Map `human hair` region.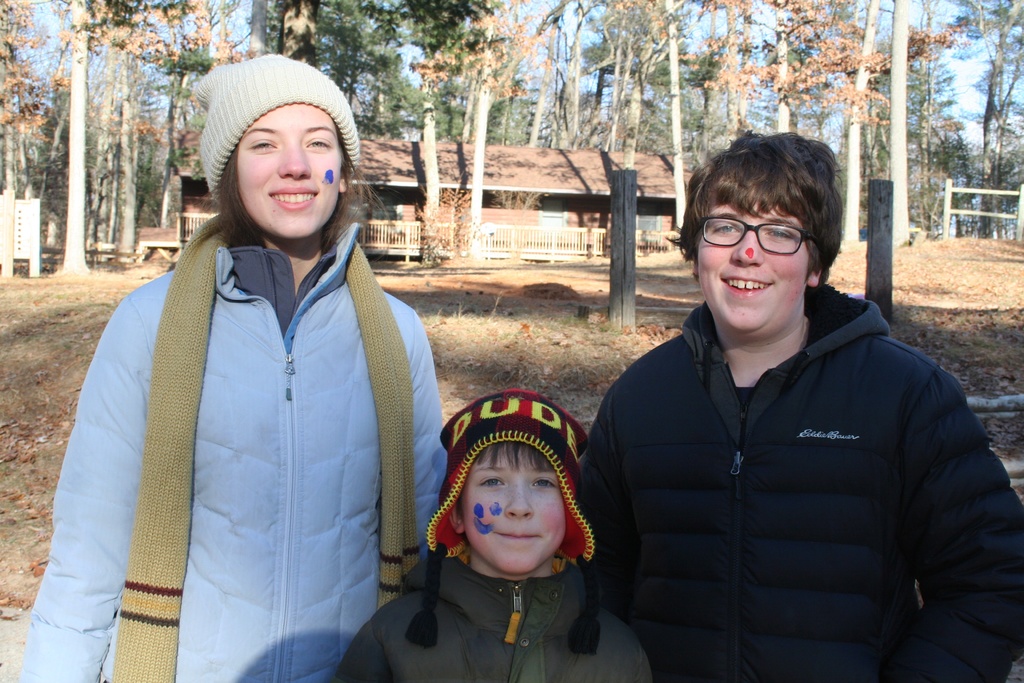
Mapped to [477,440,556,472].
